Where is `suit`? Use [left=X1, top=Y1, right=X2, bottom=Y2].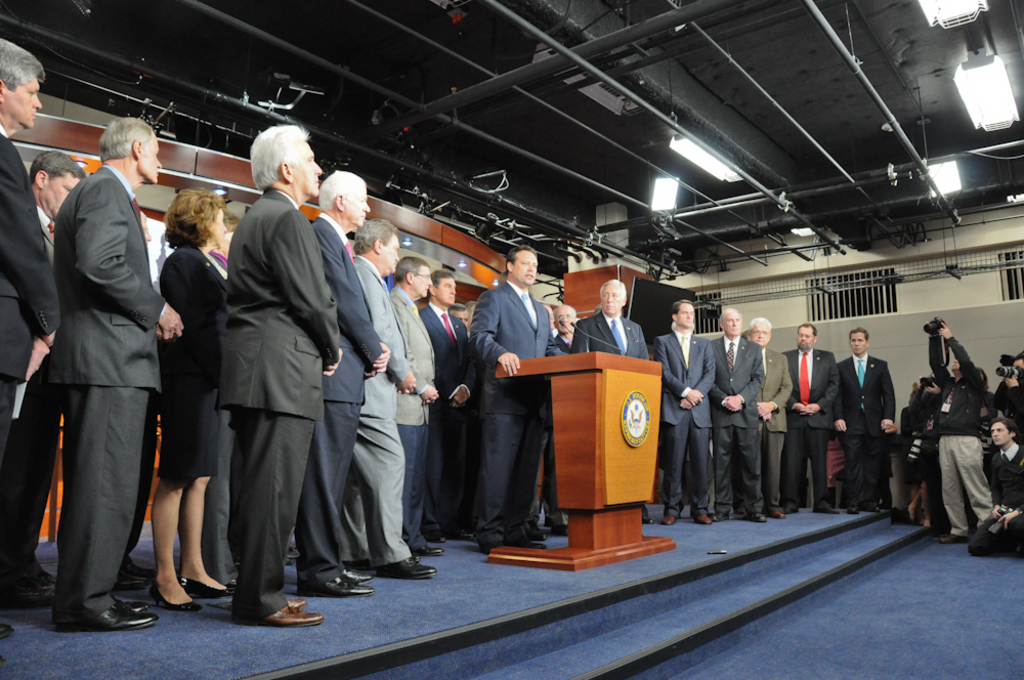
[left=651, top=325, right=719, bottom=510].
